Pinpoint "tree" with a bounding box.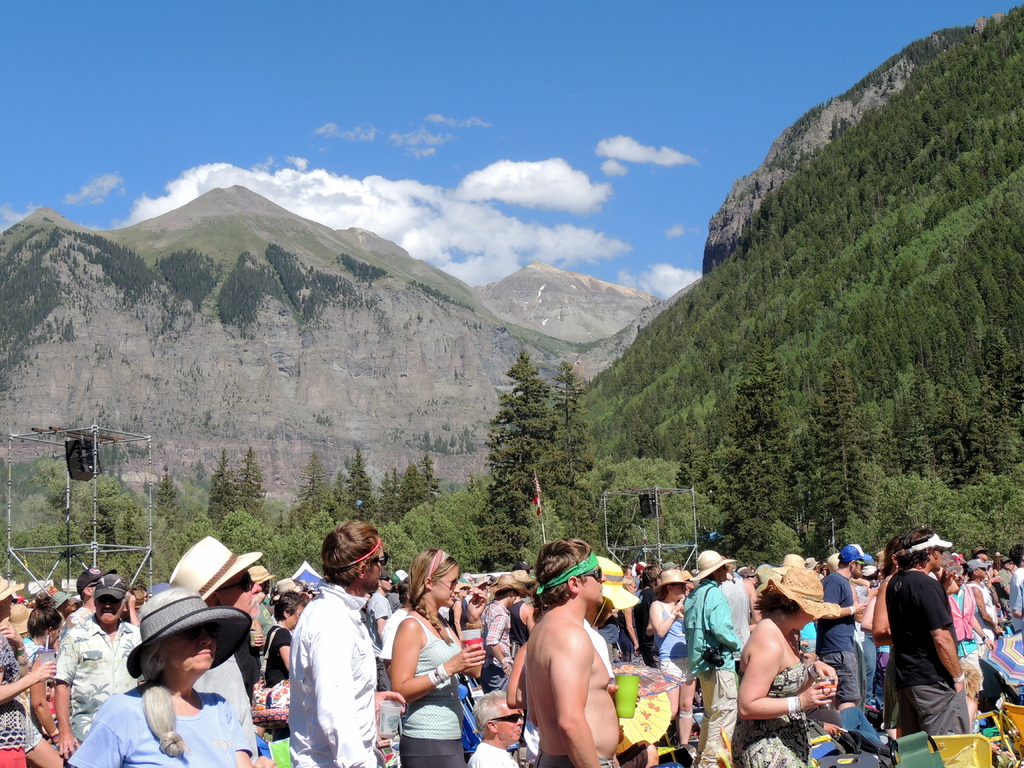
<box>795,371,880,557</box>.
